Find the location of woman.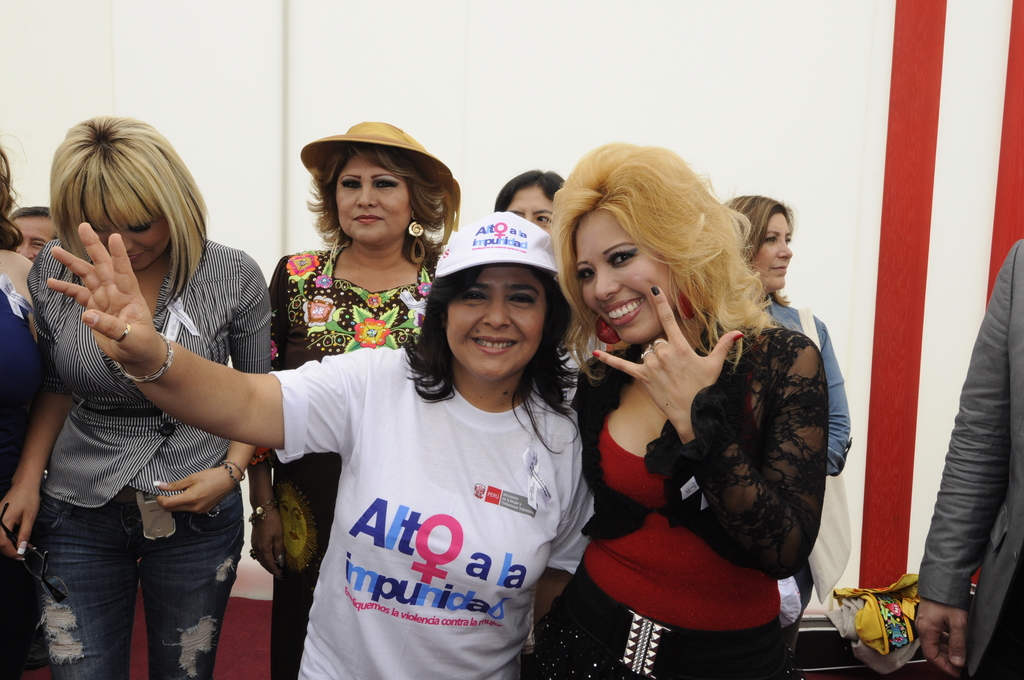
Location: rect(40, 216, 607, 679).
